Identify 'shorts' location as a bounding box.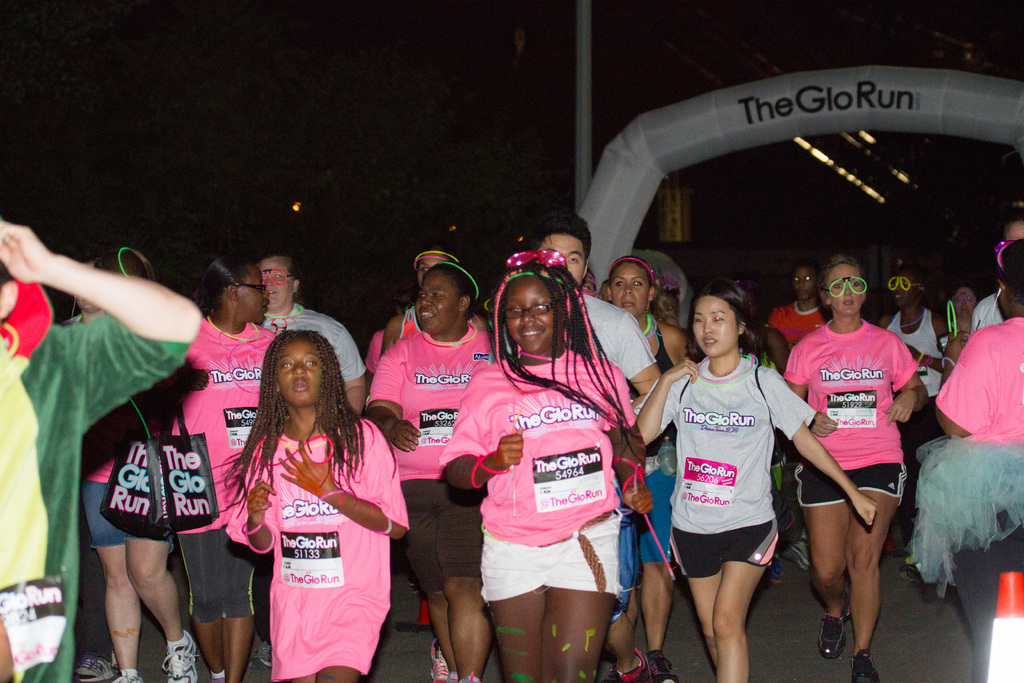
box=[481, 513, 626, 602].
